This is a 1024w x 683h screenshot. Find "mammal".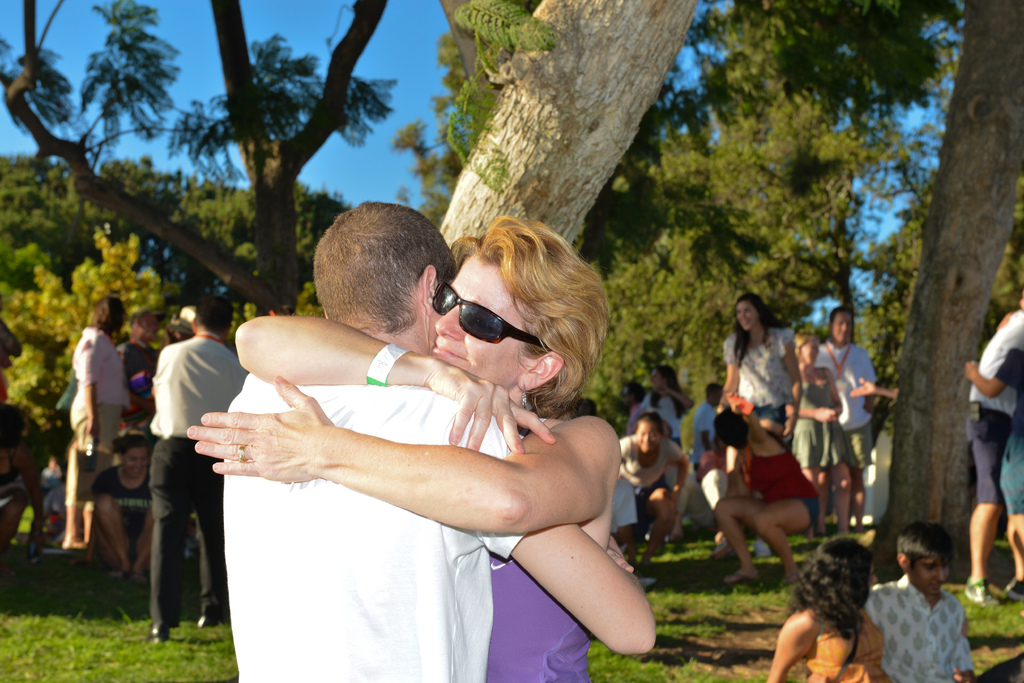
Bounding box: region(859, 517, 982, 682).
